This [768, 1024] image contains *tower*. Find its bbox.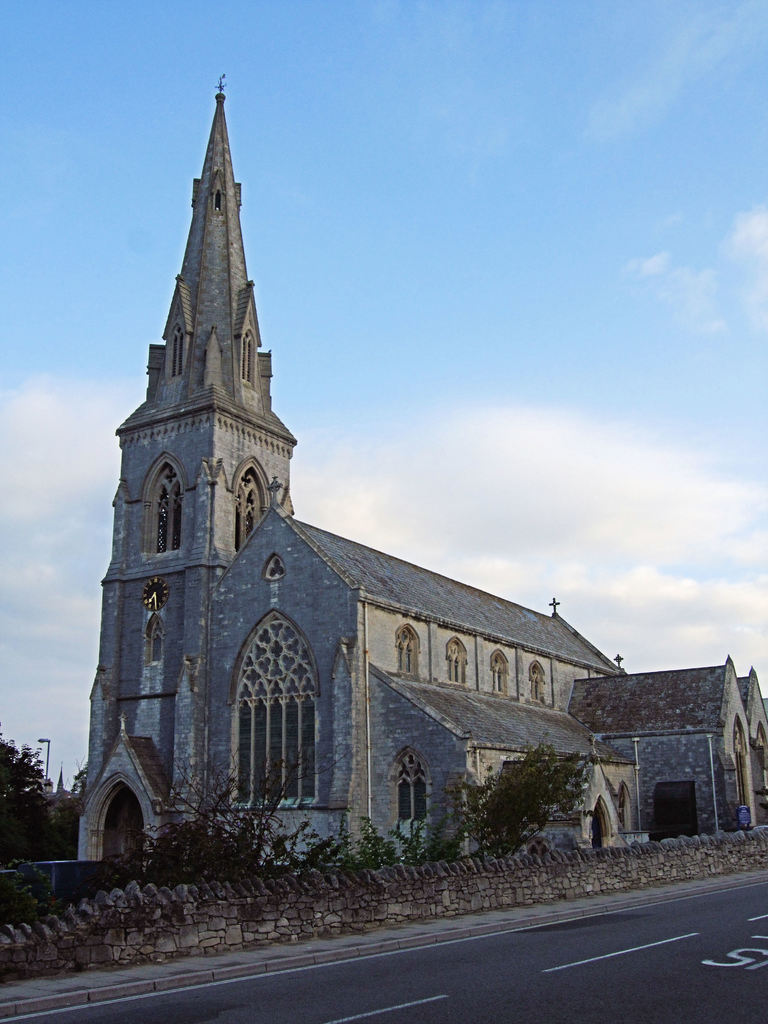
<bbox>86, 80, 301, 860</bbox>.
